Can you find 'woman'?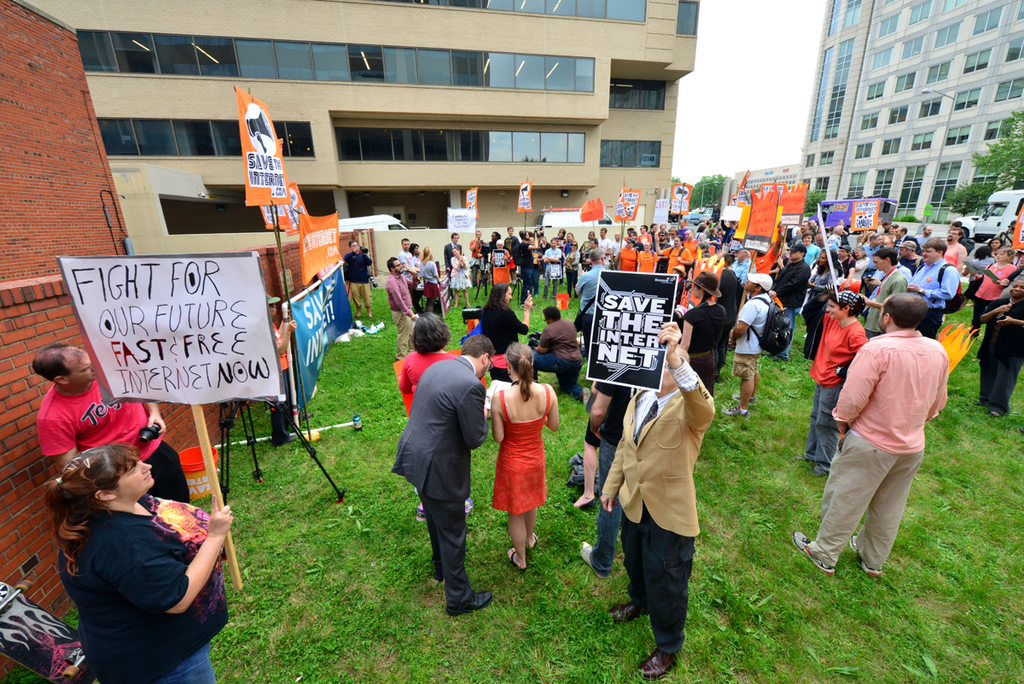
Yes, bounding box: region(398, 307, 451, 412).
